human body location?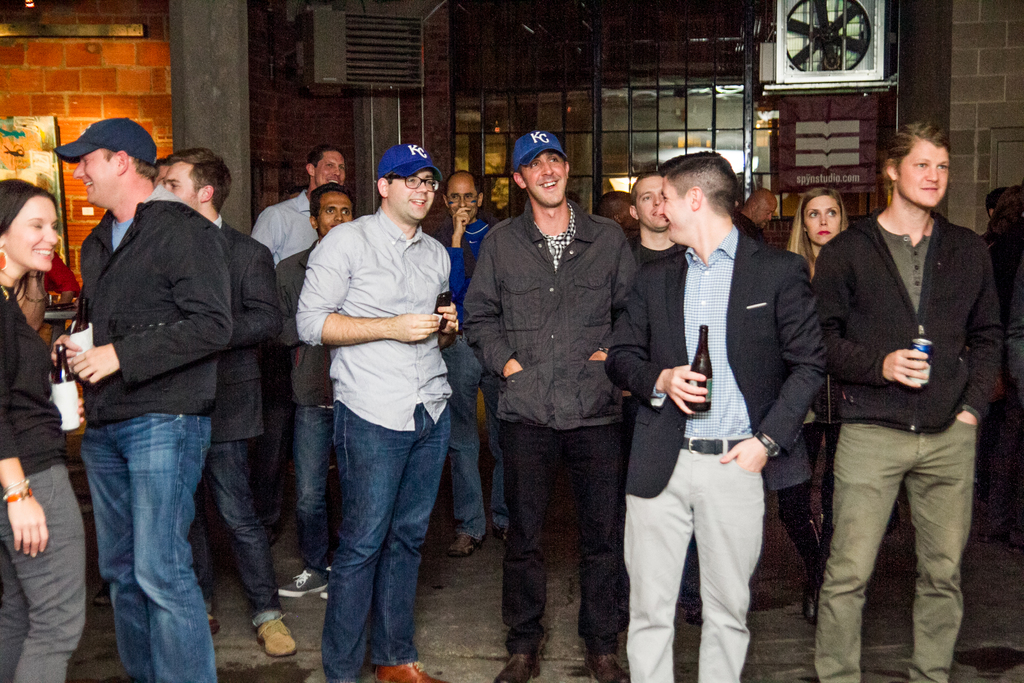
bbox=(811, 118, 1012, 682)
